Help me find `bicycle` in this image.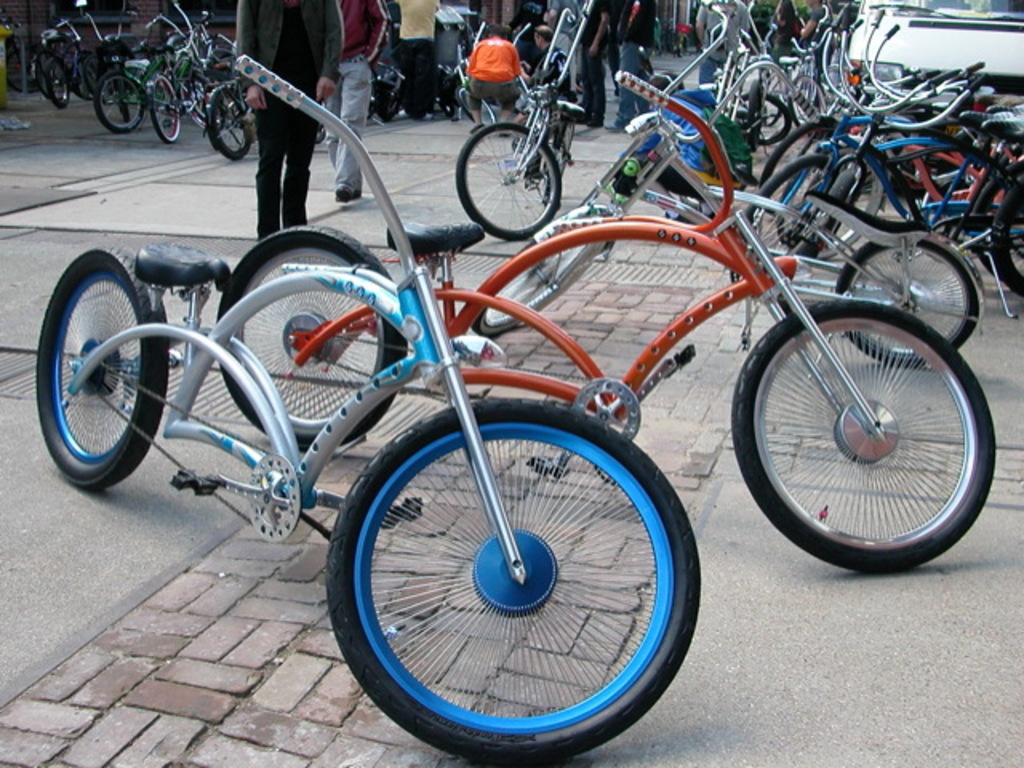
Found it: [34,0,106,117].
